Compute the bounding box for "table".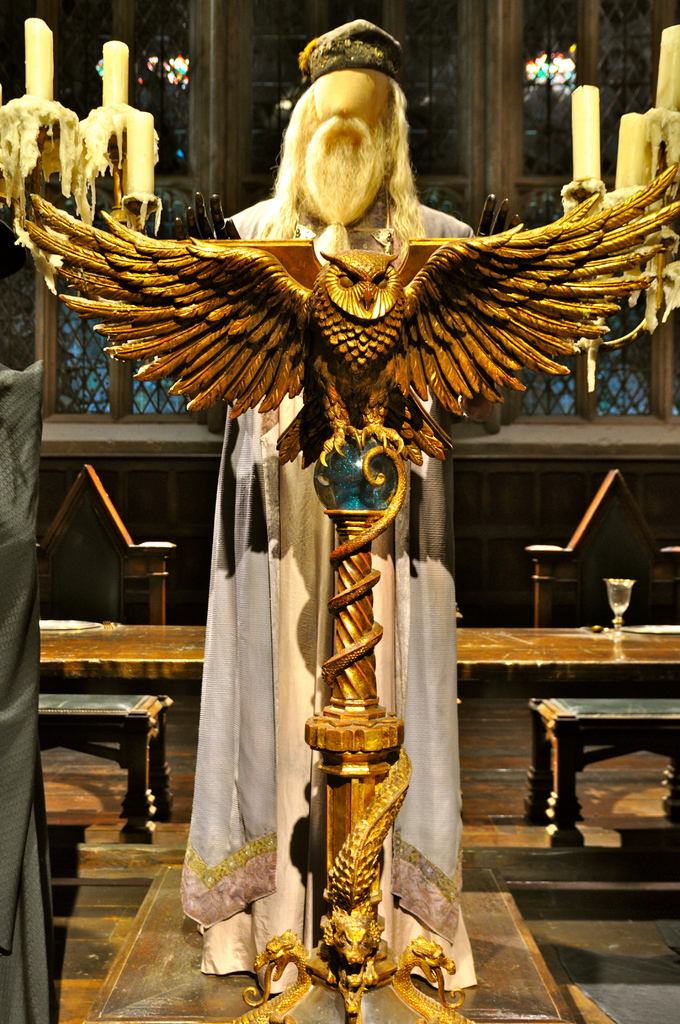
box=[28, 687, 165, 847].
